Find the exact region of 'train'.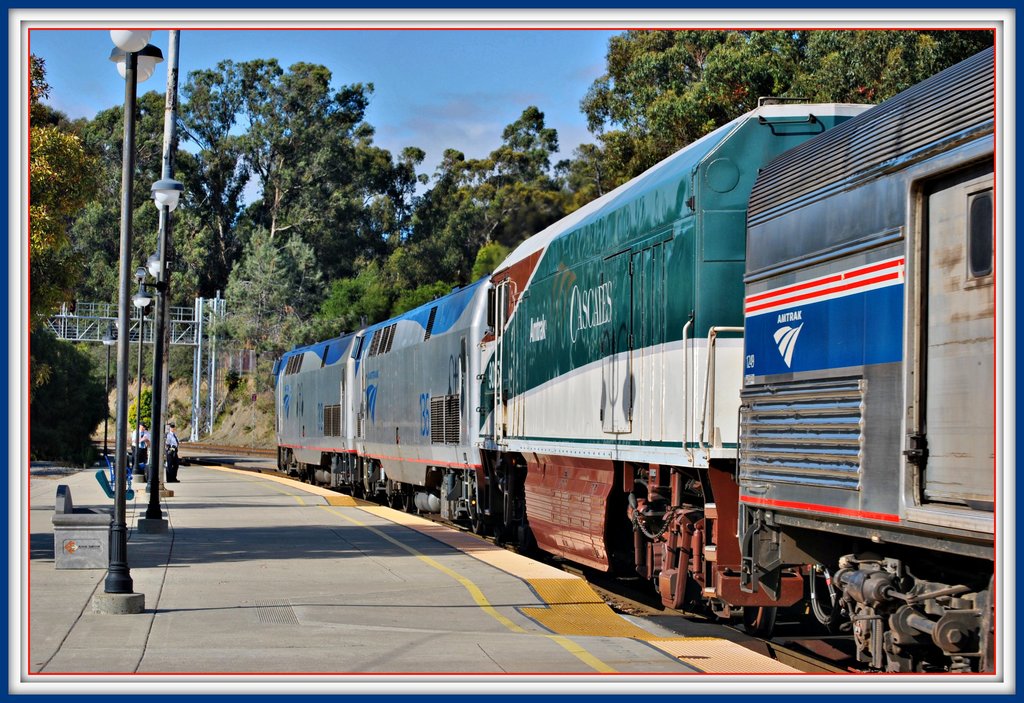
Exact region: bbox=(272, 40, 995, 674).
